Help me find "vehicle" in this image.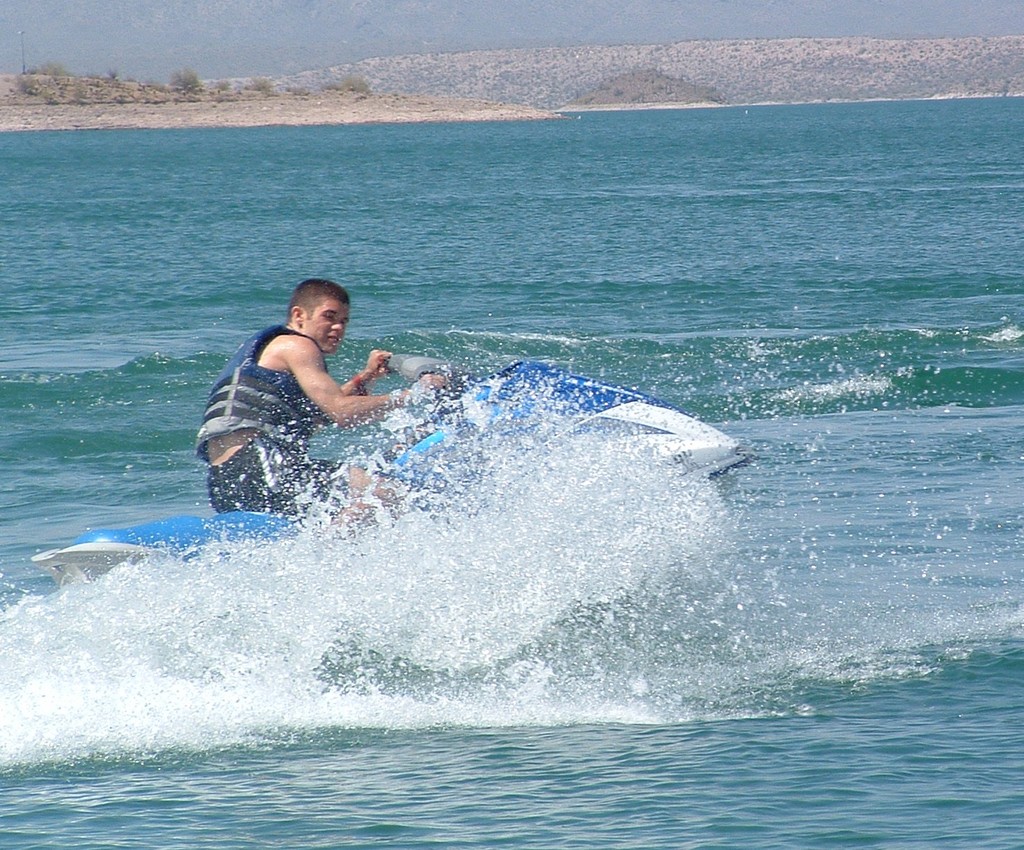
Found it: box=[39, 351, 745, 626].
